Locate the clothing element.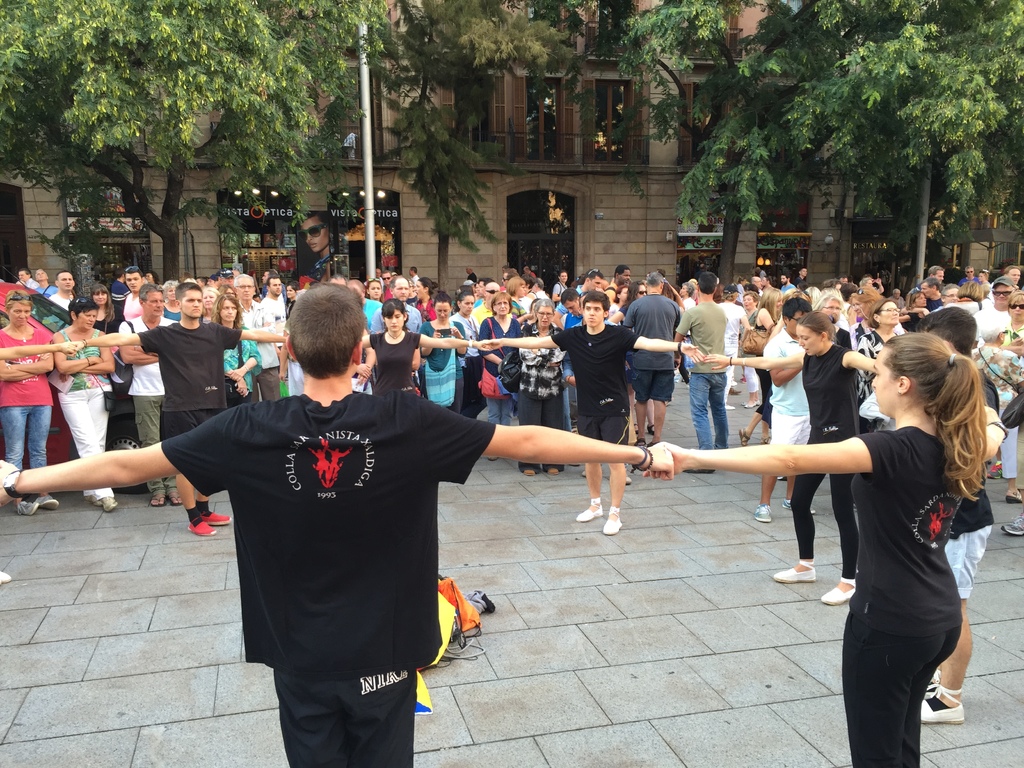
Element bbox: left=465, top=269, right=476, bottom=283.
